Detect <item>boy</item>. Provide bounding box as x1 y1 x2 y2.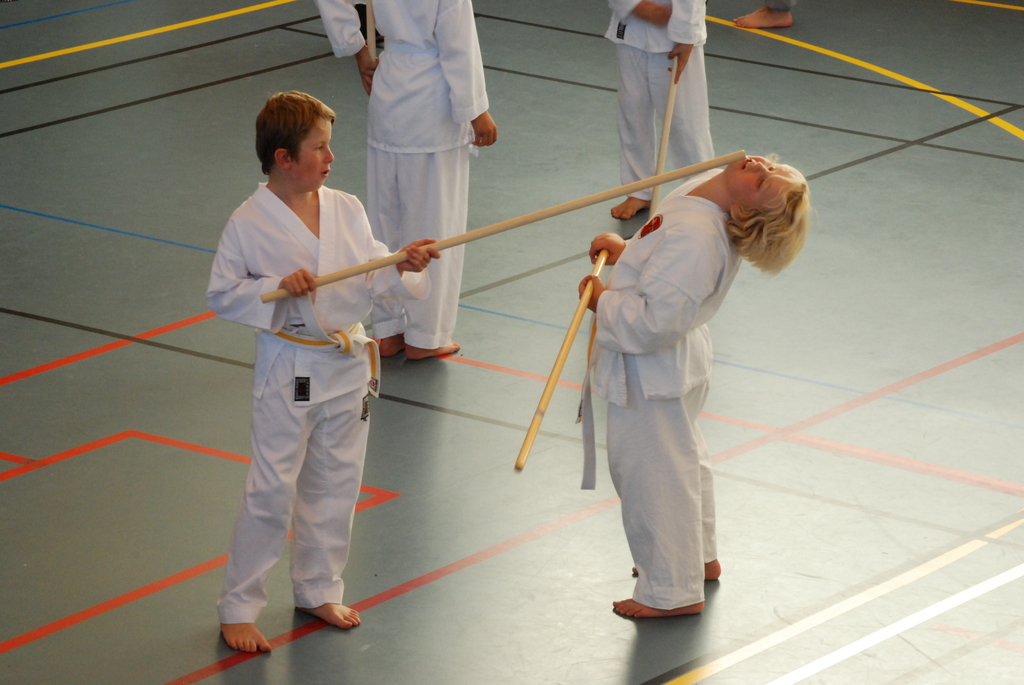
583 156 820 615.
